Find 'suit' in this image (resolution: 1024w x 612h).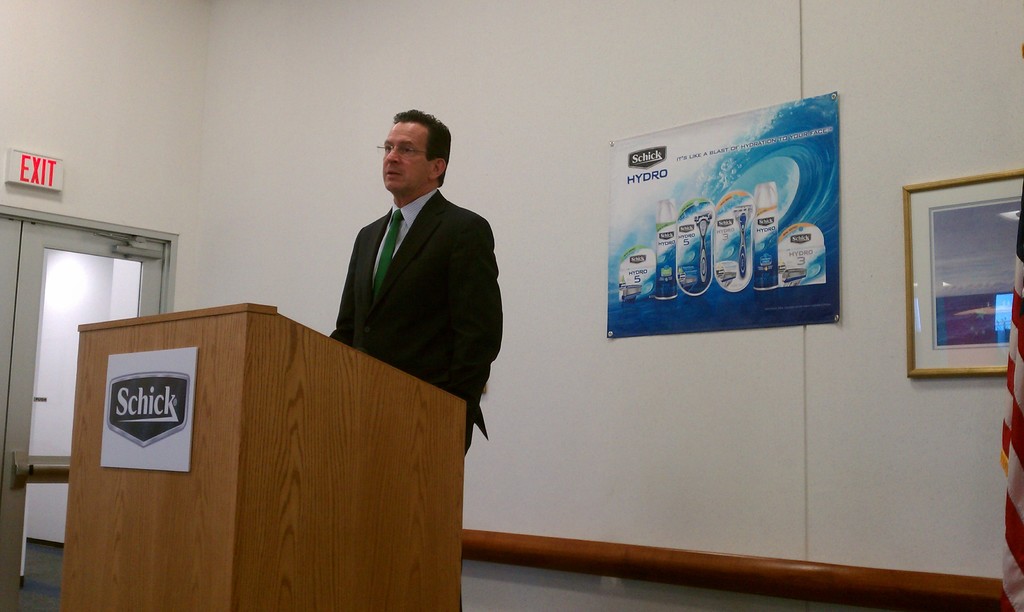
<region>301, 136, 496, 422</region>.
